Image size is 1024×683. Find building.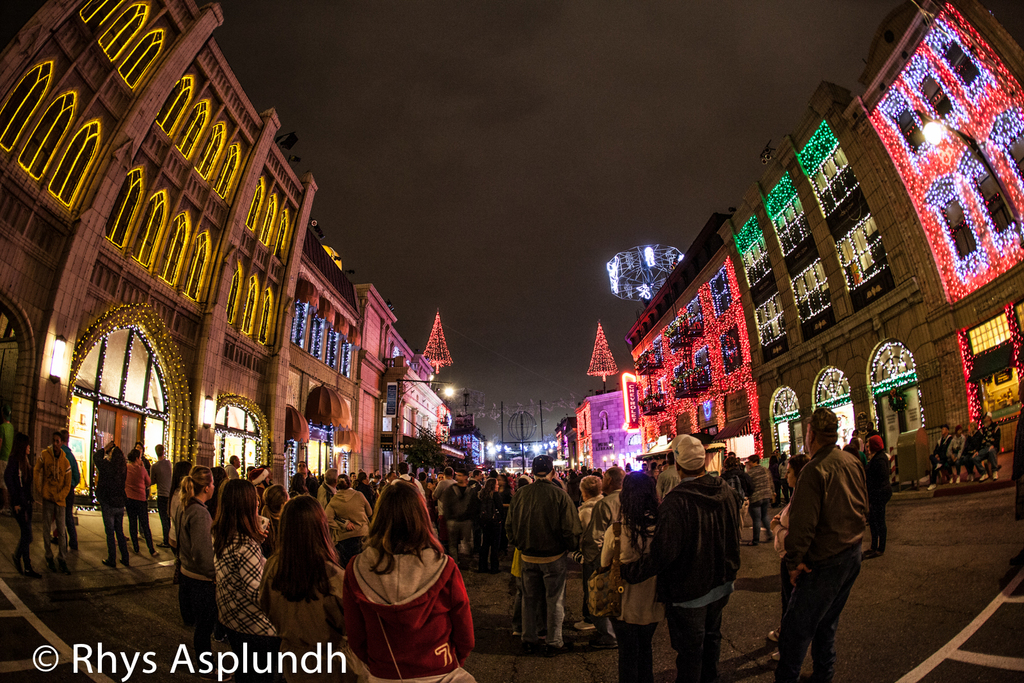
492,445,535,470.
